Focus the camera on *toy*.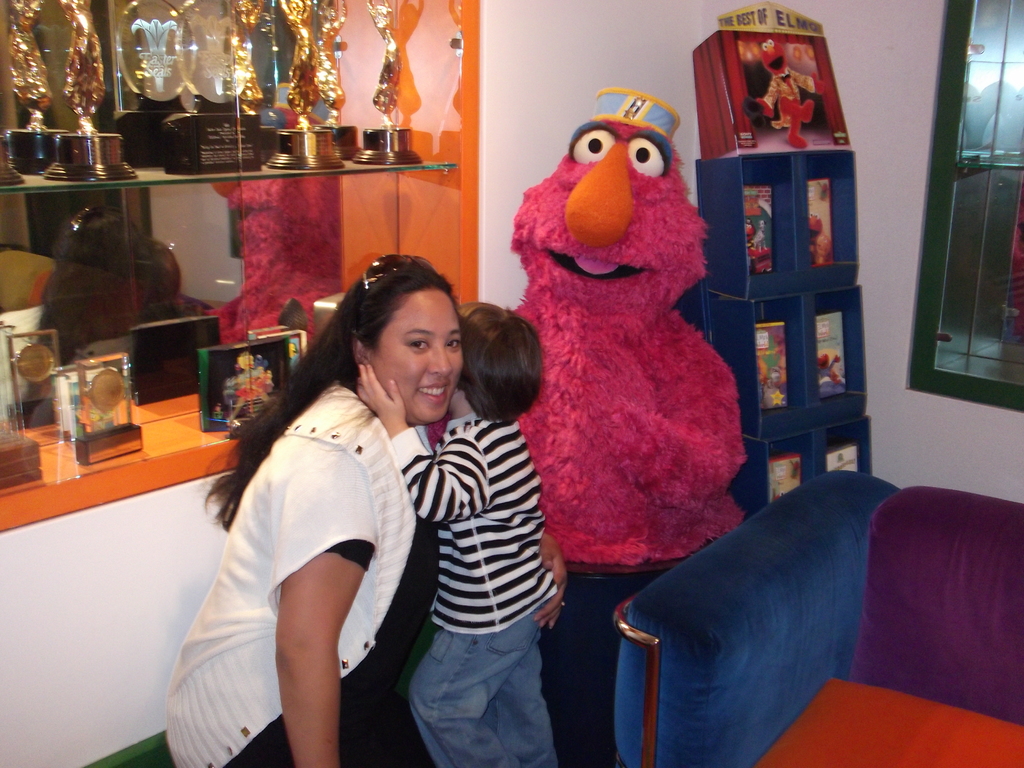
Focus region: <region>418, 84, 756, 767</region>.
